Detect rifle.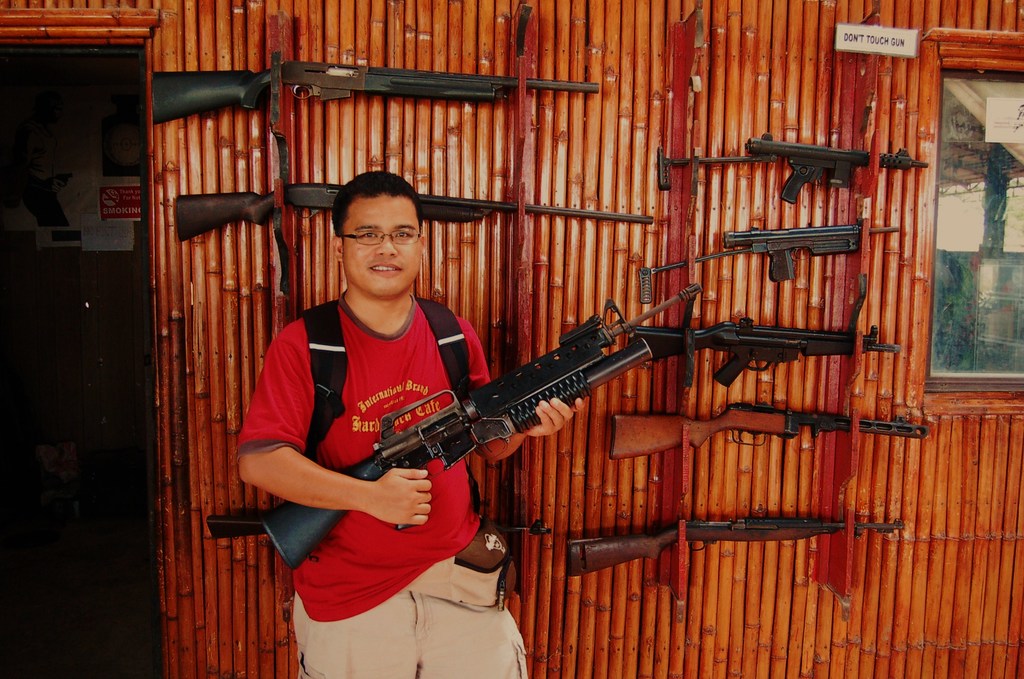
Detected at (x1=634, y1=215, x2=902, y2=306).
